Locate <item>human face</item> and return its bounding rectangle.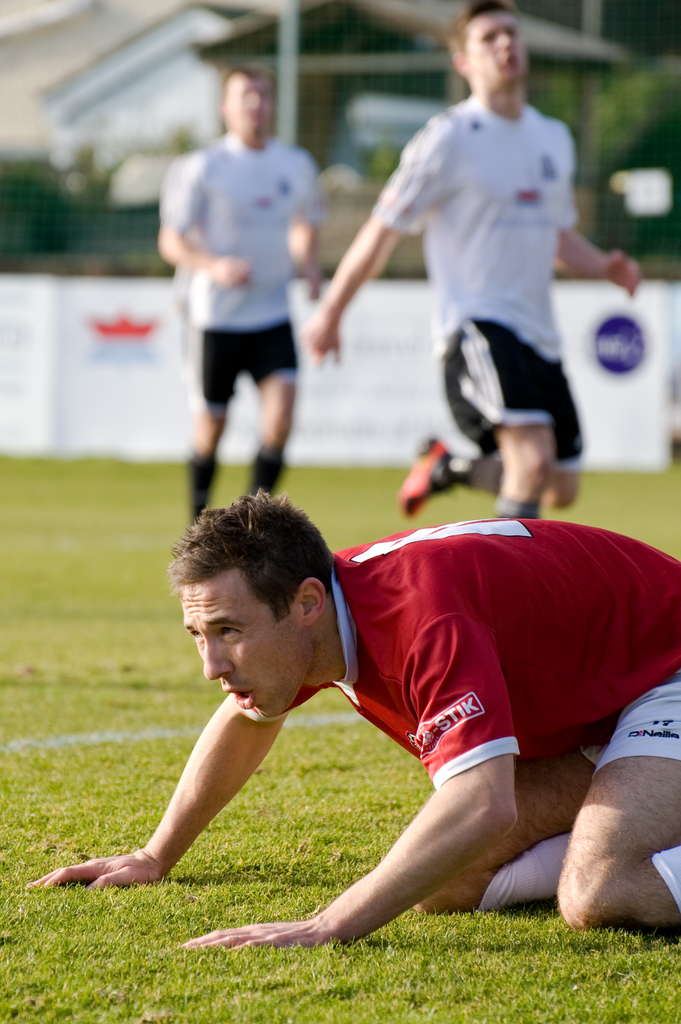
(462,11,525,84).
